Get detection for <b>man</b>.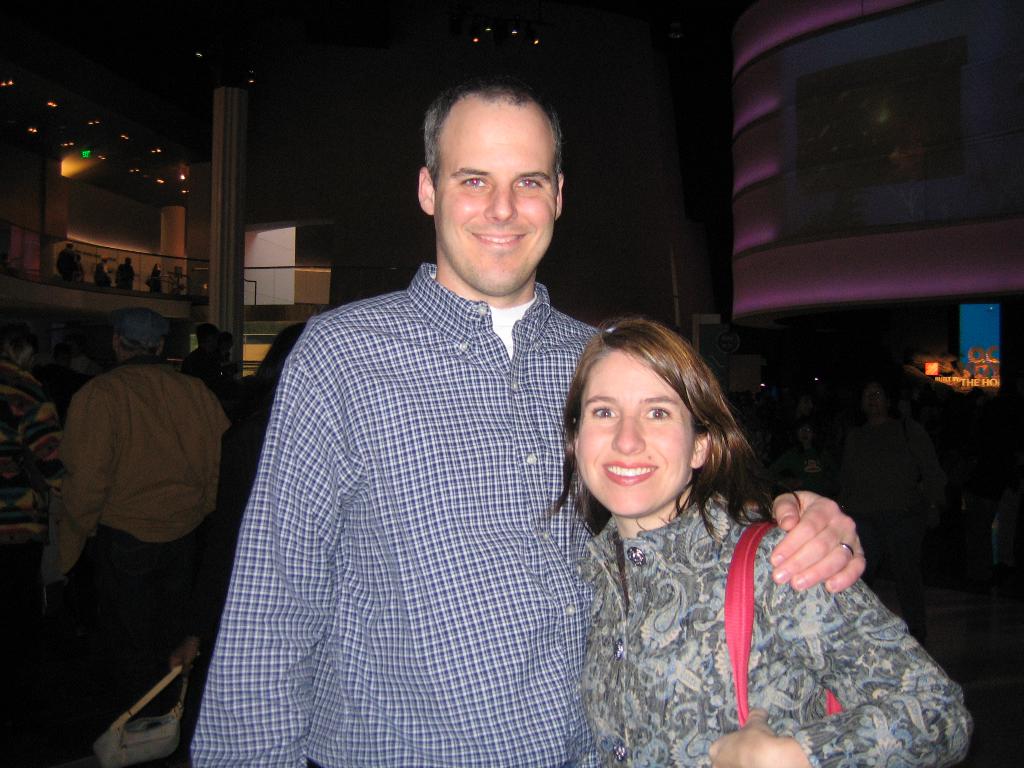
Detection: {"x1": 57, "y1": 241, "x2": 77, "y2": 281}.
